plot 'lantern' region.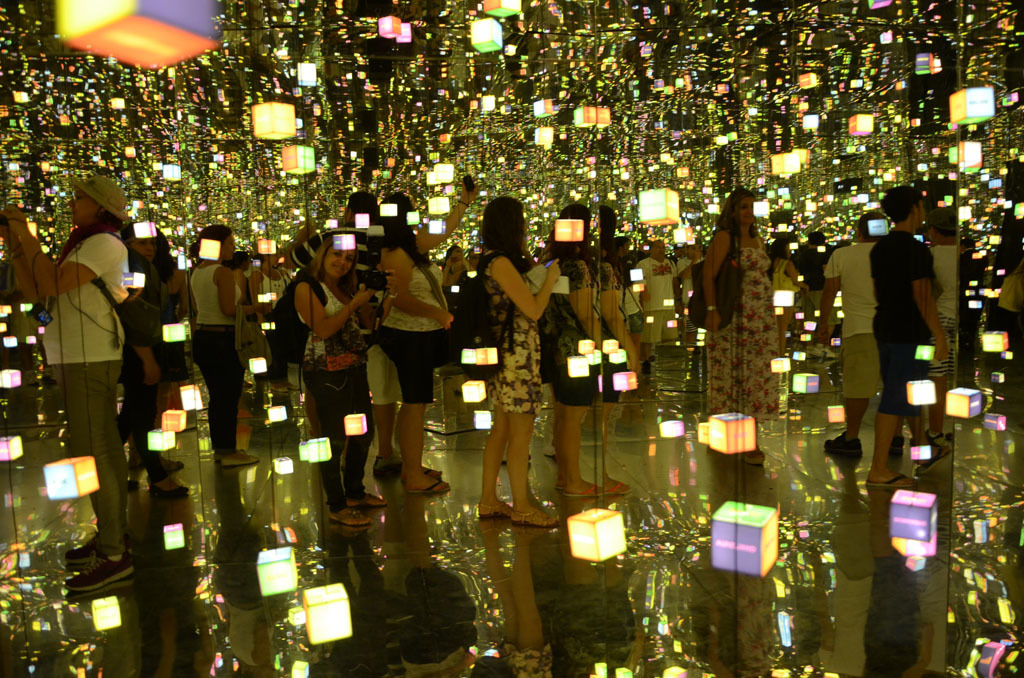
Plotted at {"left": 93, "top": 598, "right": 120, "bottom": 626}.
